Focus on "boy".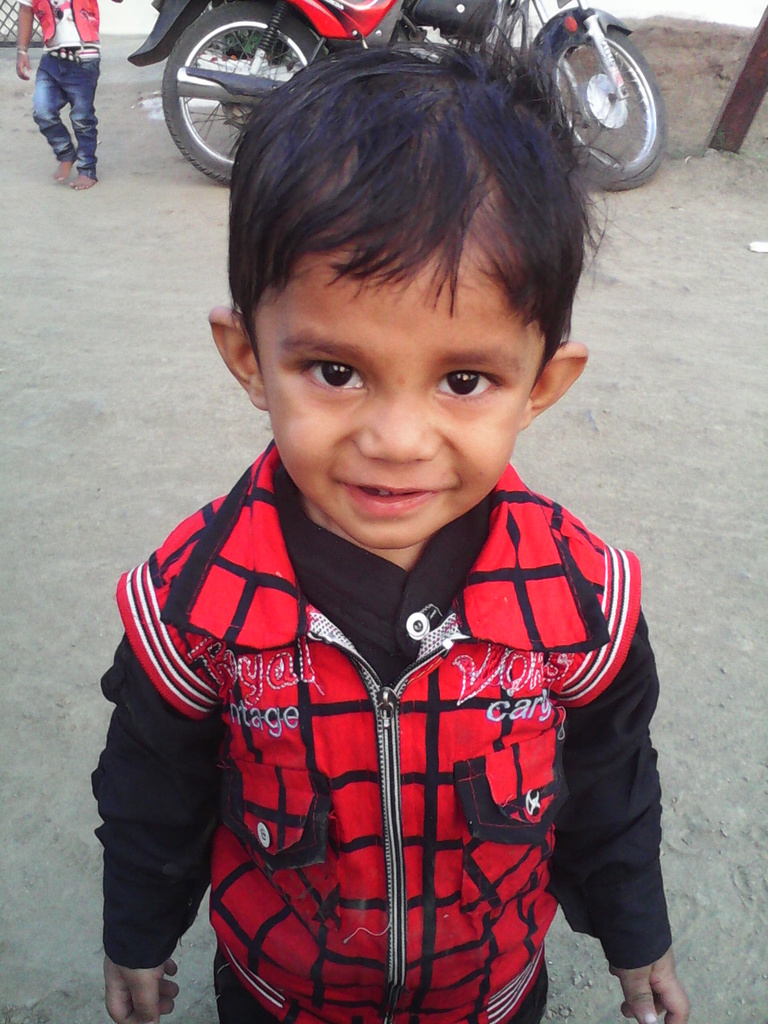
Focused at bbox=[91, 32, 686, 1023].
